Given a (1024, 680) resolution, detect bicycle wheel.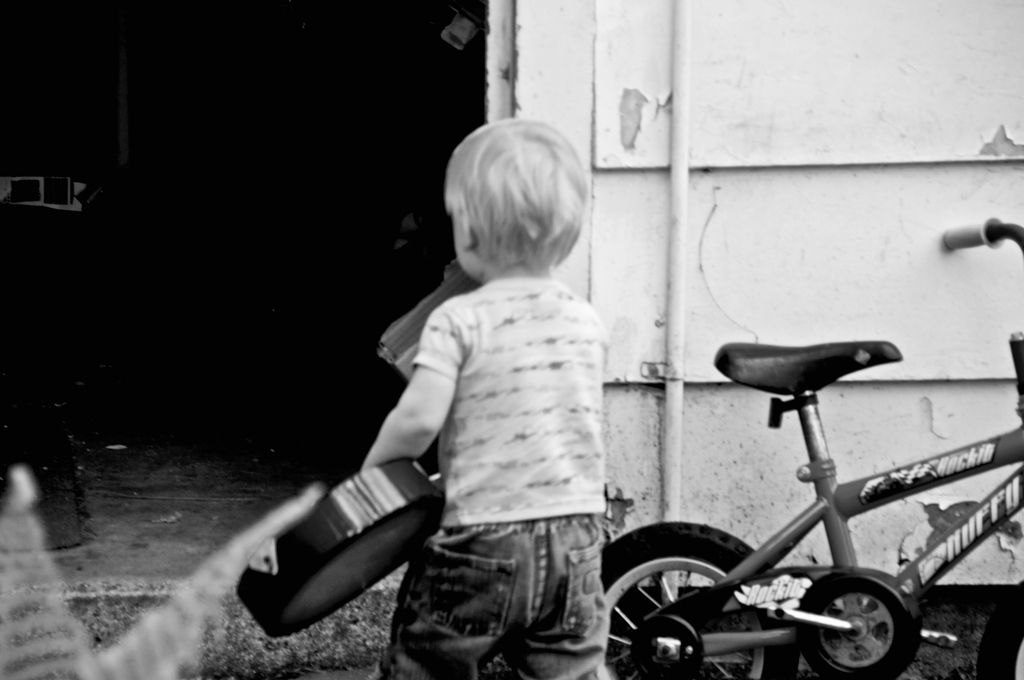
bbox=[976, 578, 1023, 679].
